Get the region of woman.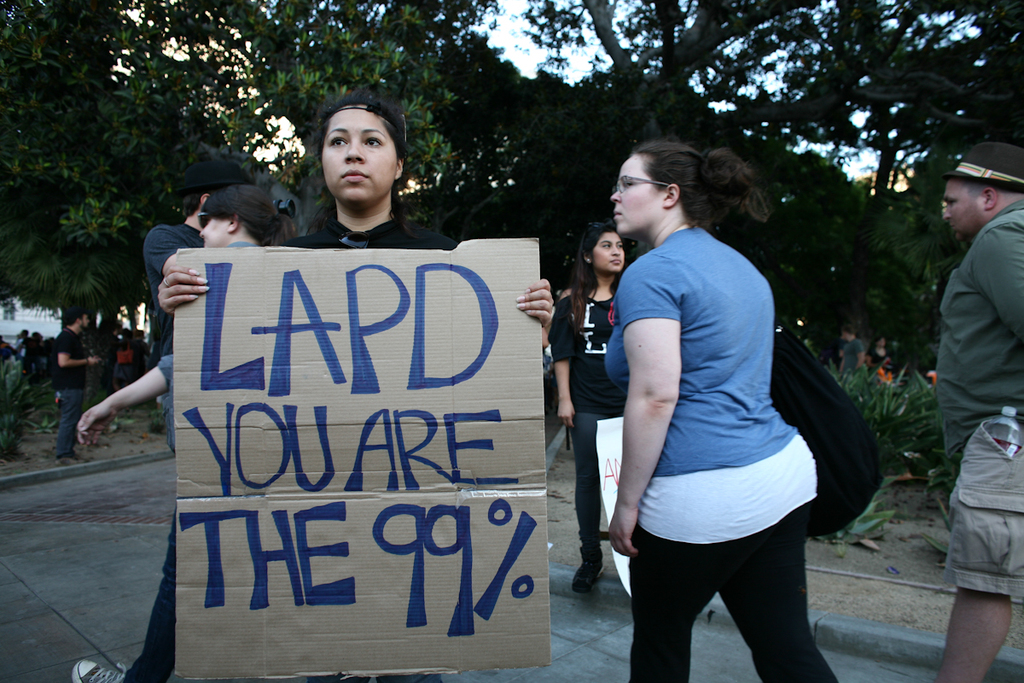
left=64, top=182, right=297, bottom=682.
